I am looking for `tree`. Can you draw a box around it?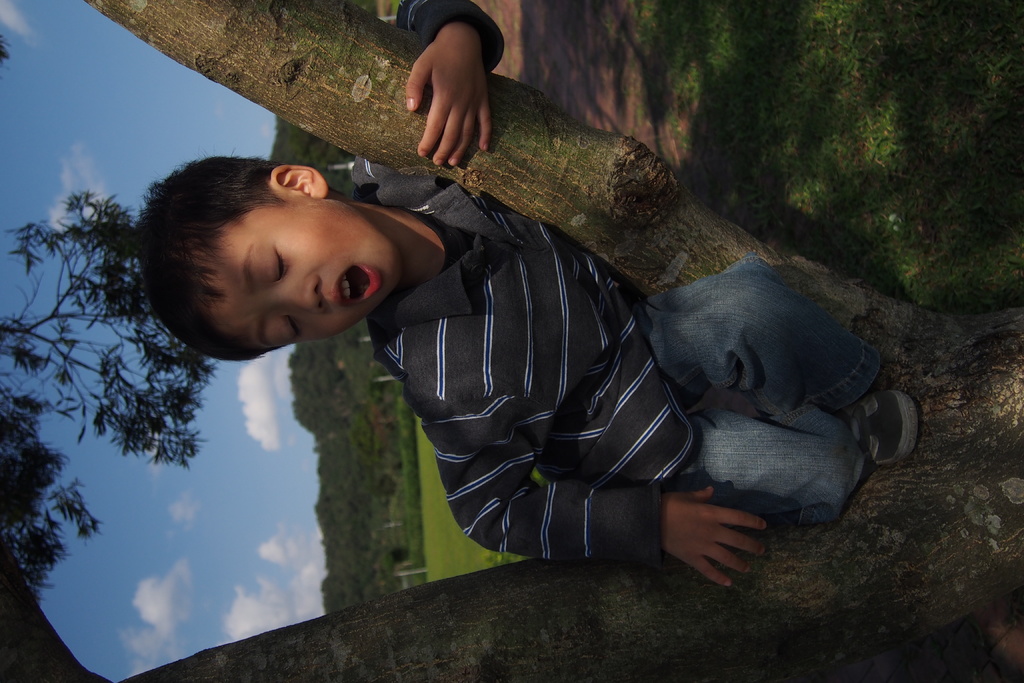
Sure, the bounding box is box=[0, 0, 1023, 682].
